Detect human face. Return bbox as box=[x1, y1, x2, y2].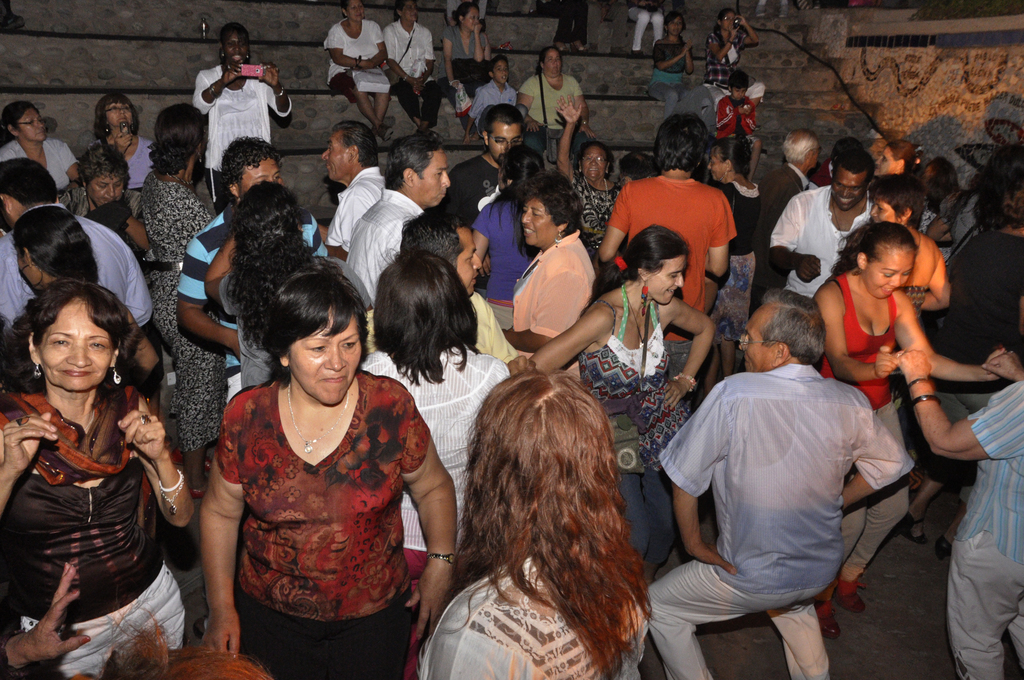
box=[867, 245, 908, 303].
